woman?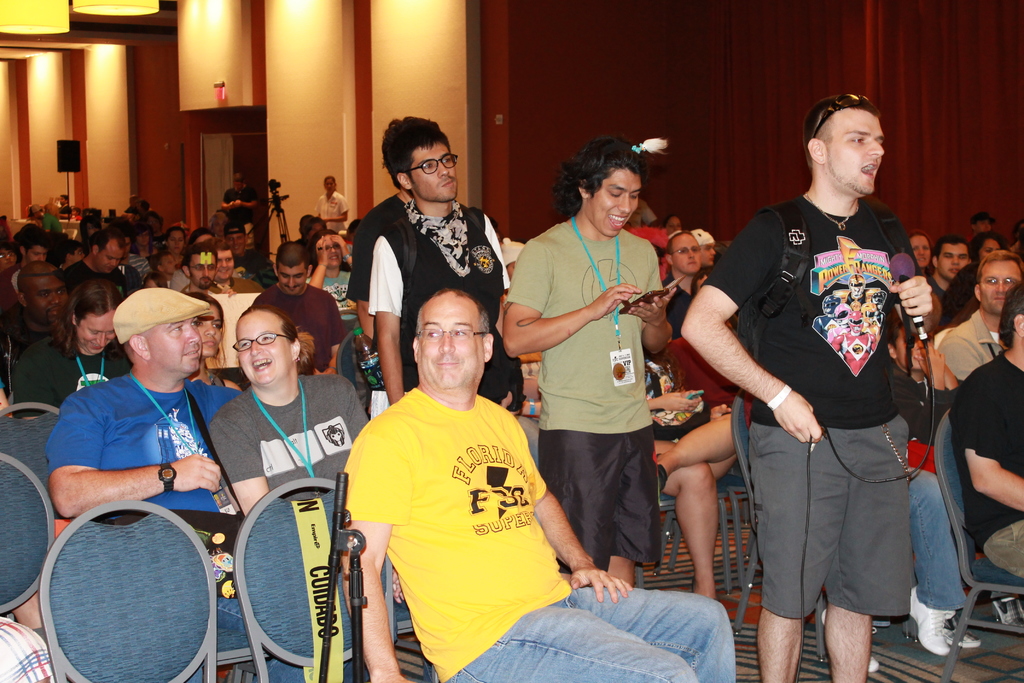
<box>189,307,335,534</box>
